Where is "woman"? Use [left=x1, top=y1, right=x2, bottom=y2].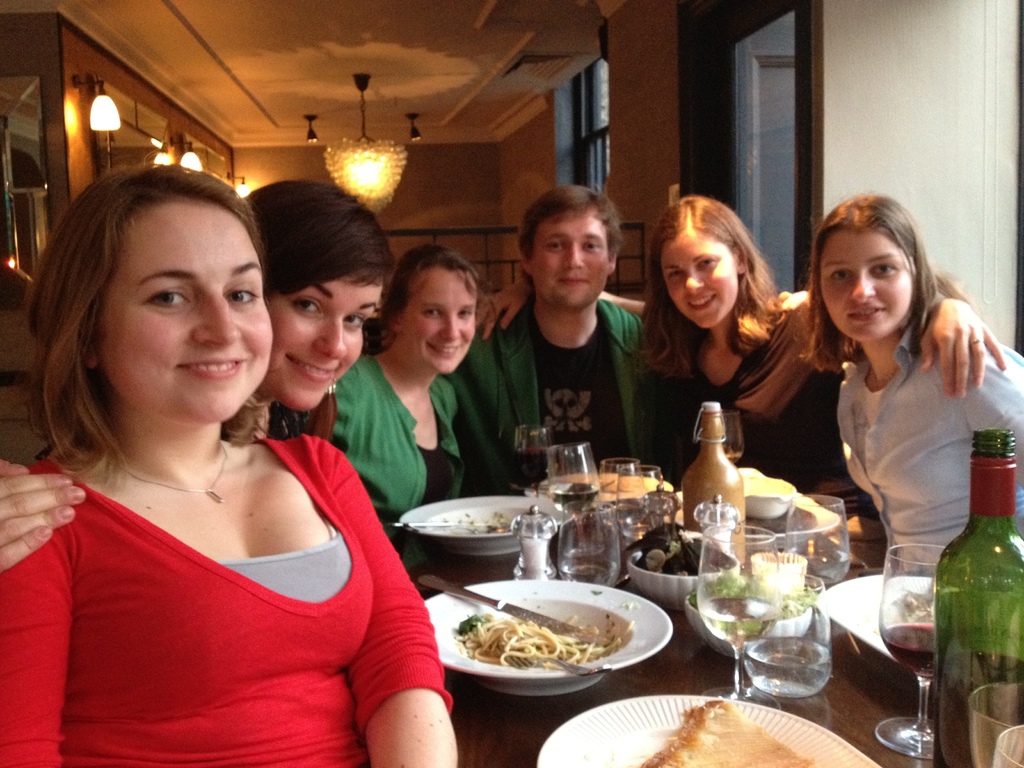
[left=332, top=241, right=483, bottom=534].
